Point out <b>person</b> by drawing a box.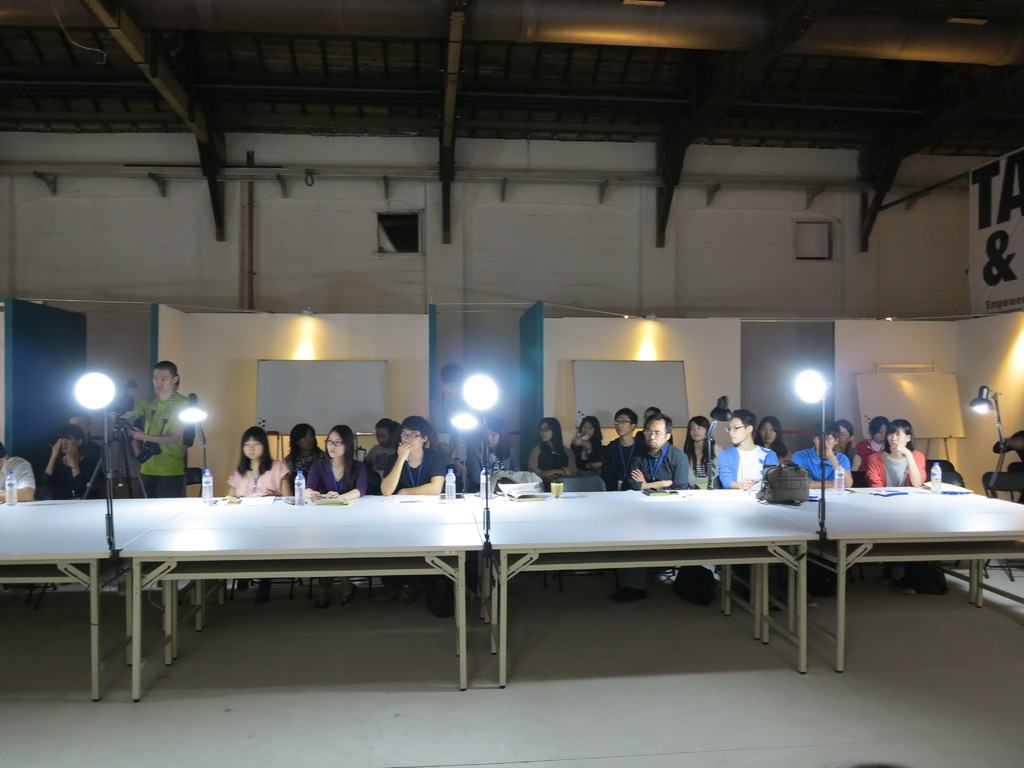
[362,423,429,526].
